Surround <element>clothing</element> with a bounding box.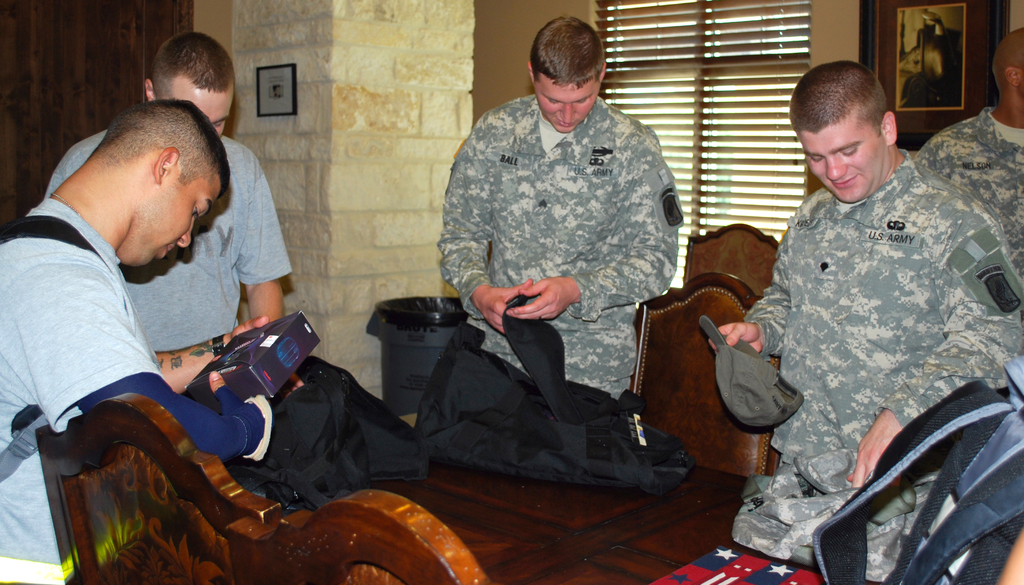
913/106/1023/272.
